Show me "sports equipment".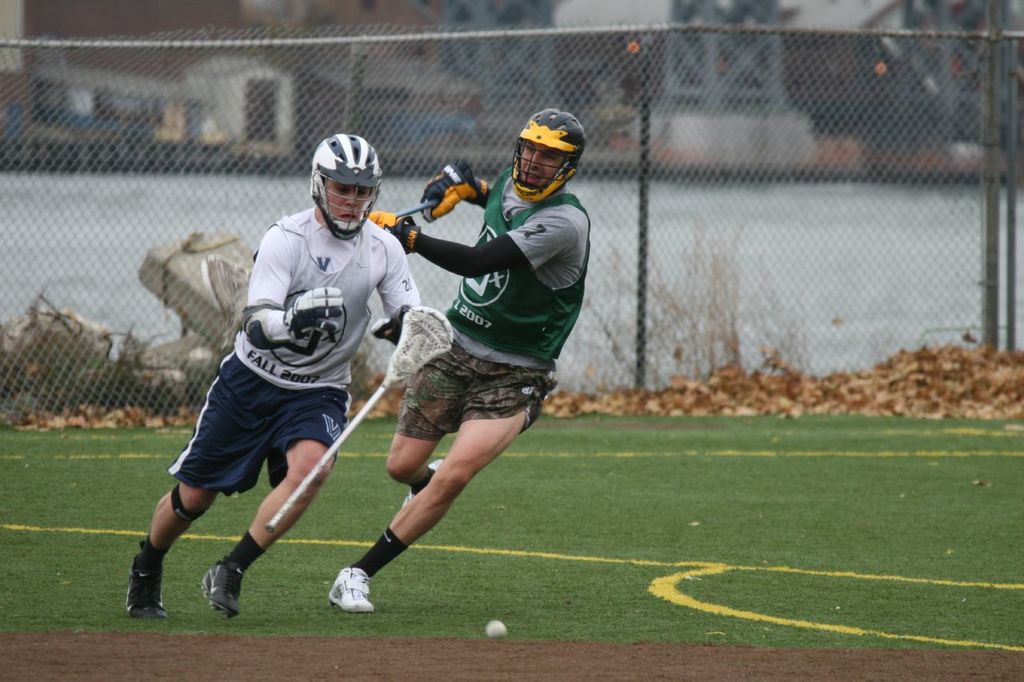
"sports equipment" is here: <bbox>484, 619, 510, 642</bbox>.
